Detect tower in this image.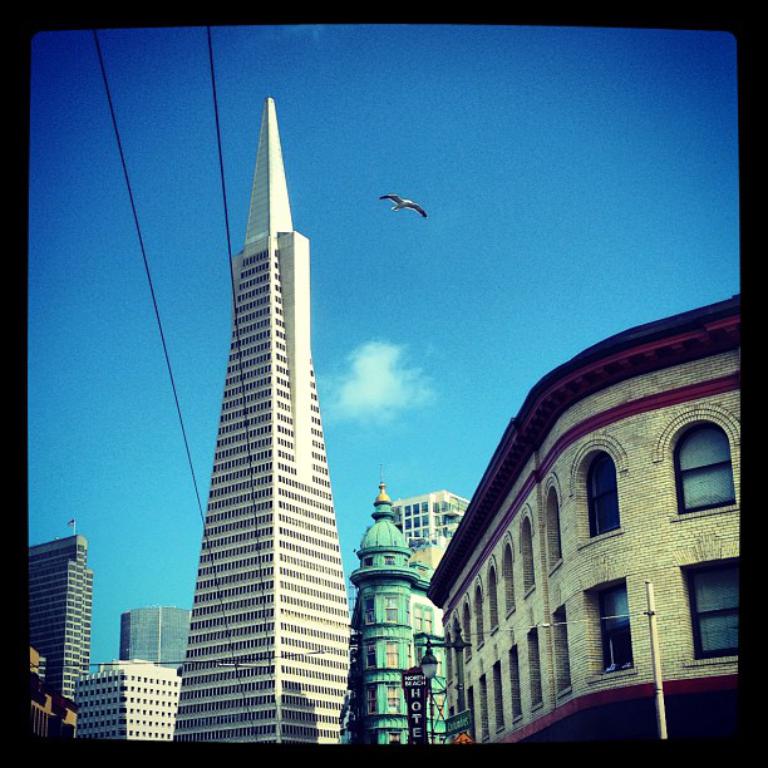
Detection: pyautogui.locateOnScreen(164, 94, 355, 747).
